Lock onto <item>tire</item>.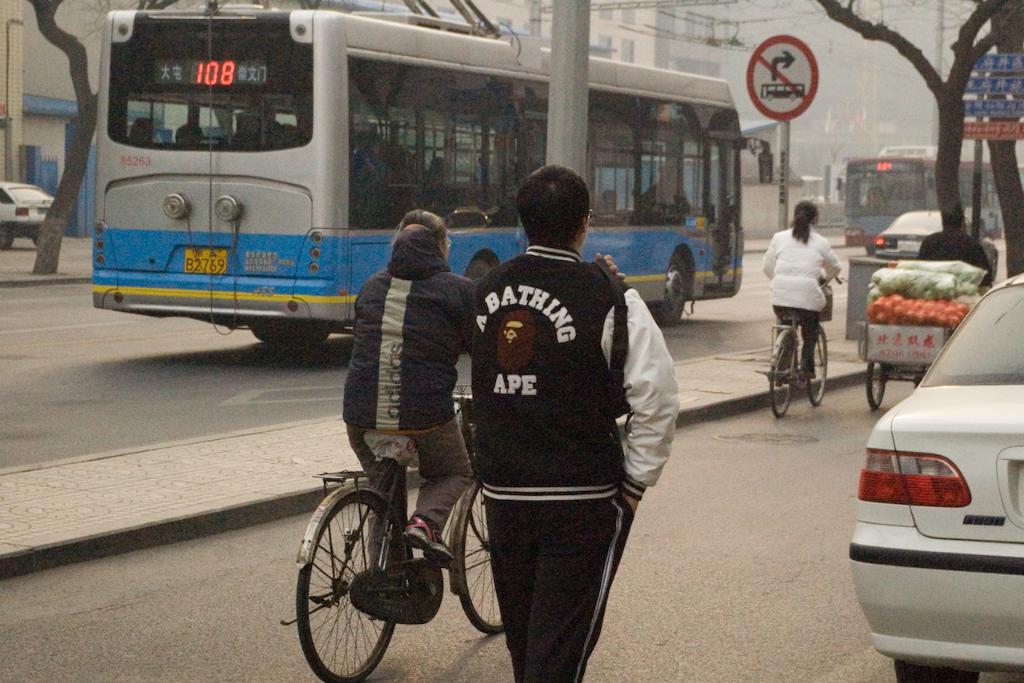
Locked: bbox=(807, 328, 827, 406).
